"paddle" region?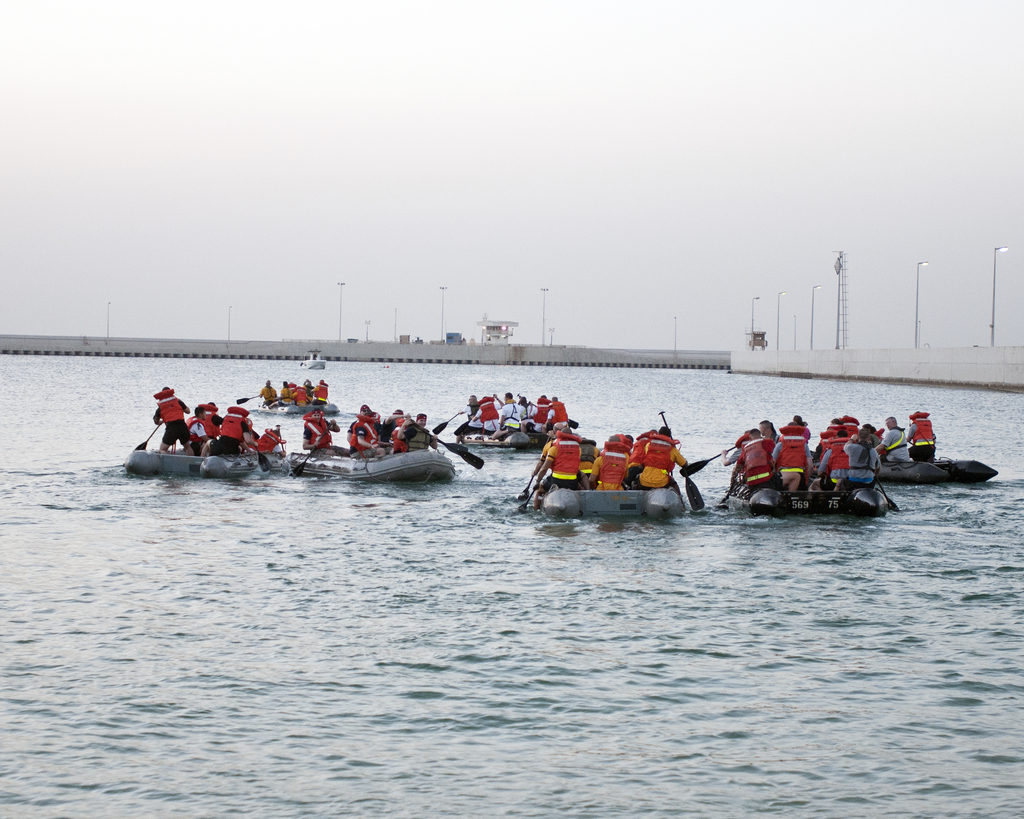
277:425:285:456
